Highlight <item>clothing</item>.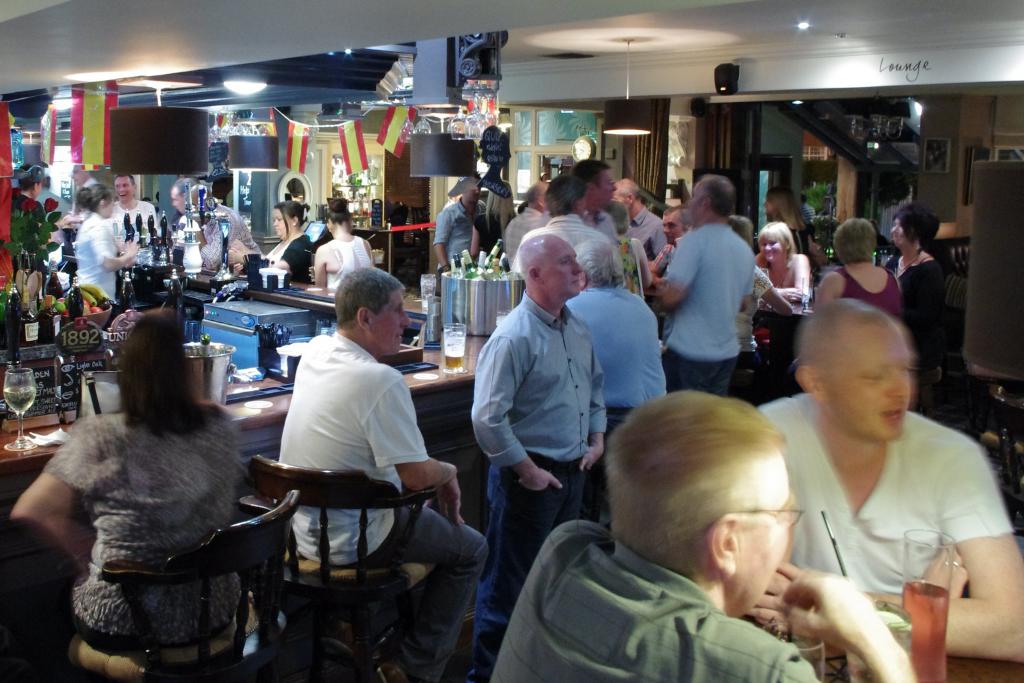
Highlighted region: (654,241,685,271).
